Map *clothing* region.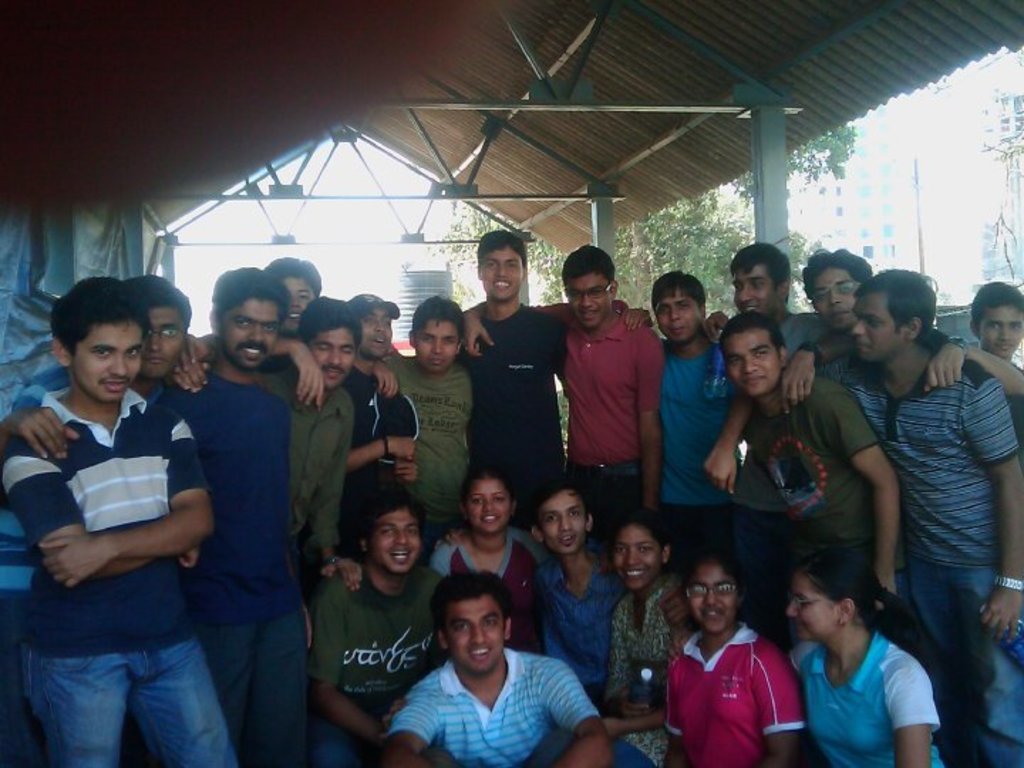
Mapped to x1=252, y1=364, x2=340, y2=560.
